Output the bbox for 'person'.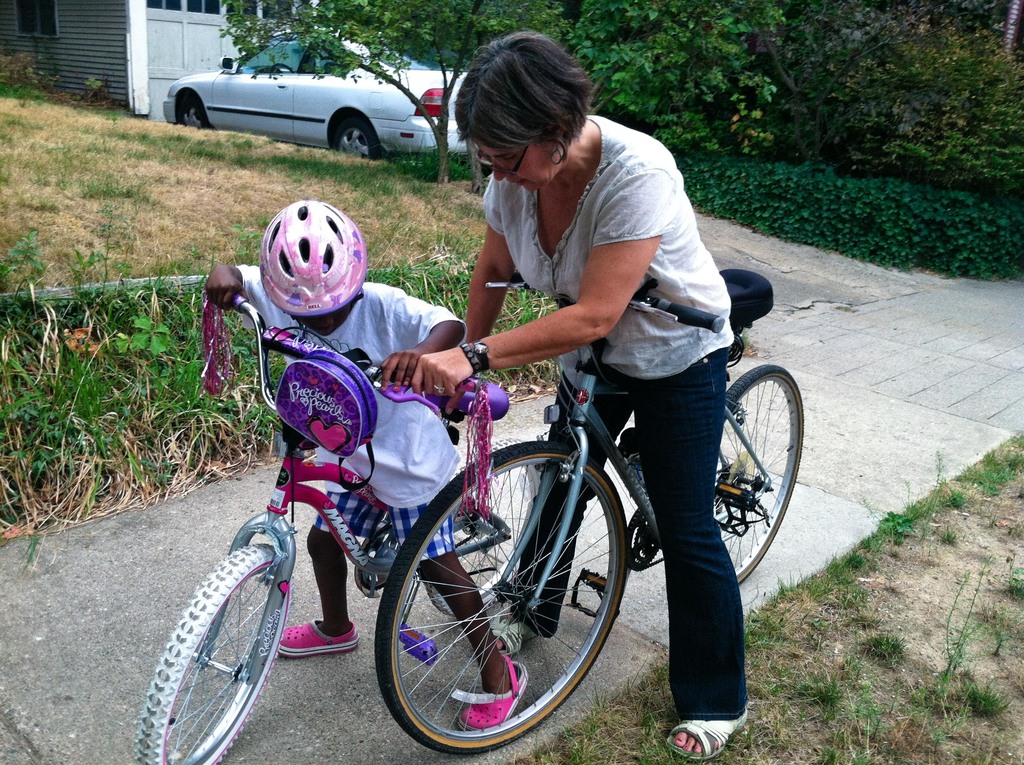
<box>406,24,757,764</box>.
